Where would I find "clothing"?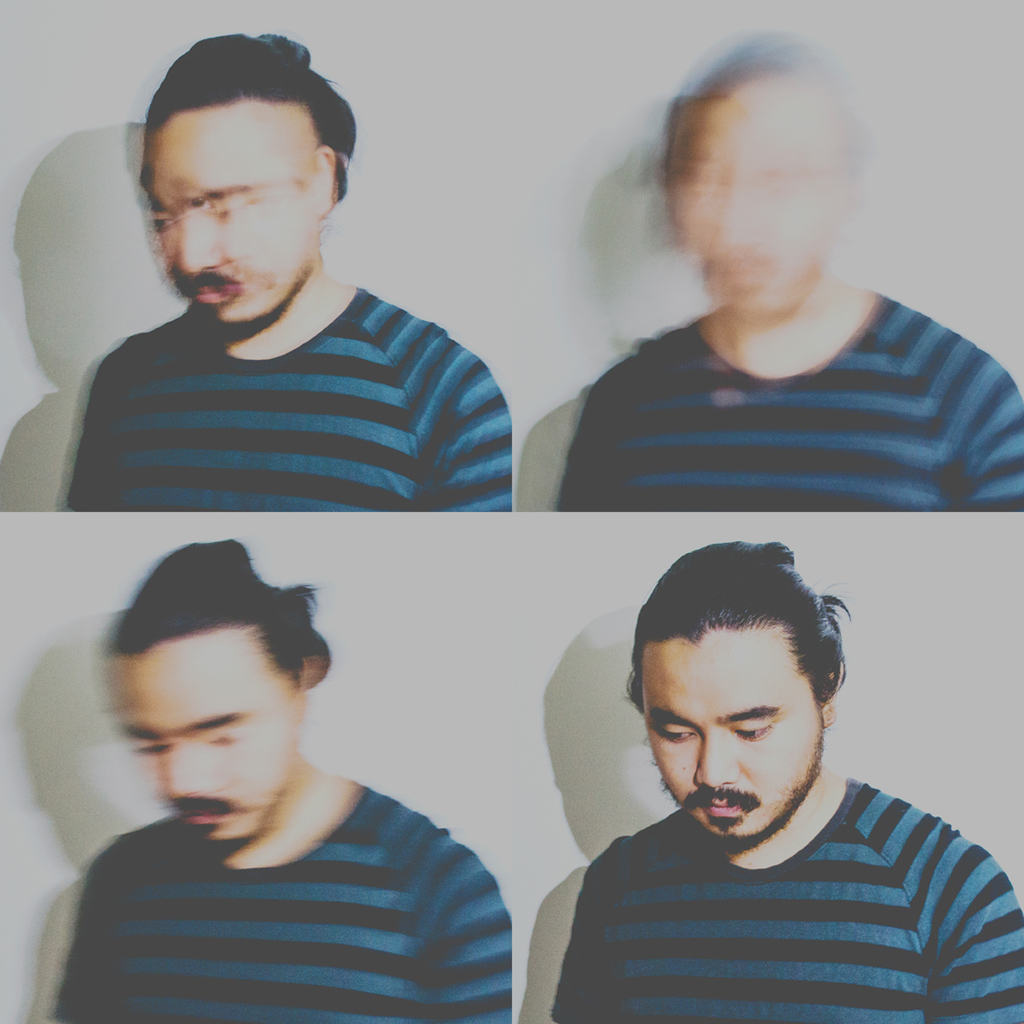
At 505, 762, 1008, 1011.
